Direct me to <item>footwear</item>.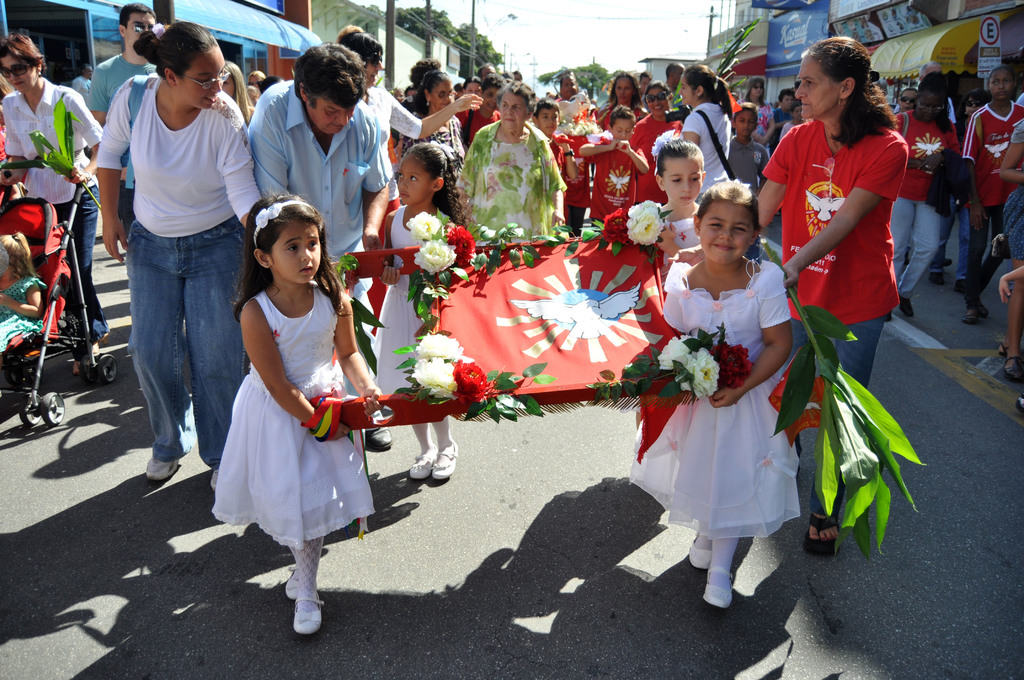
Direction: [left=900, top=298, right=909, bottom=316].
